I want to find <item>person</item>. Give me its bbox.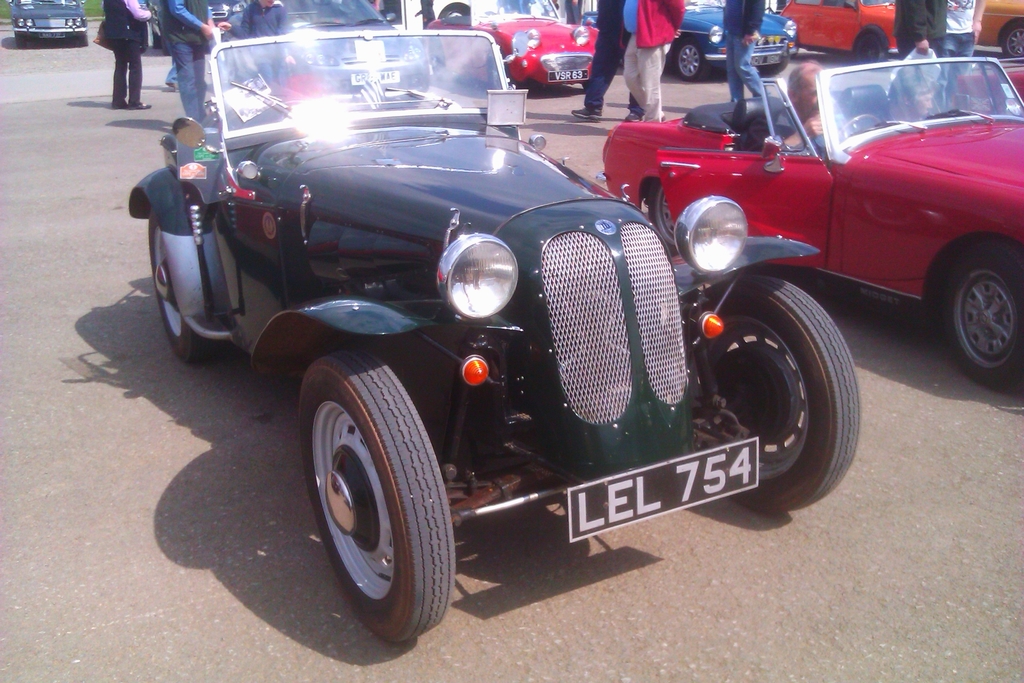
(x1=890, y1=0, x2=951, y2=68).
